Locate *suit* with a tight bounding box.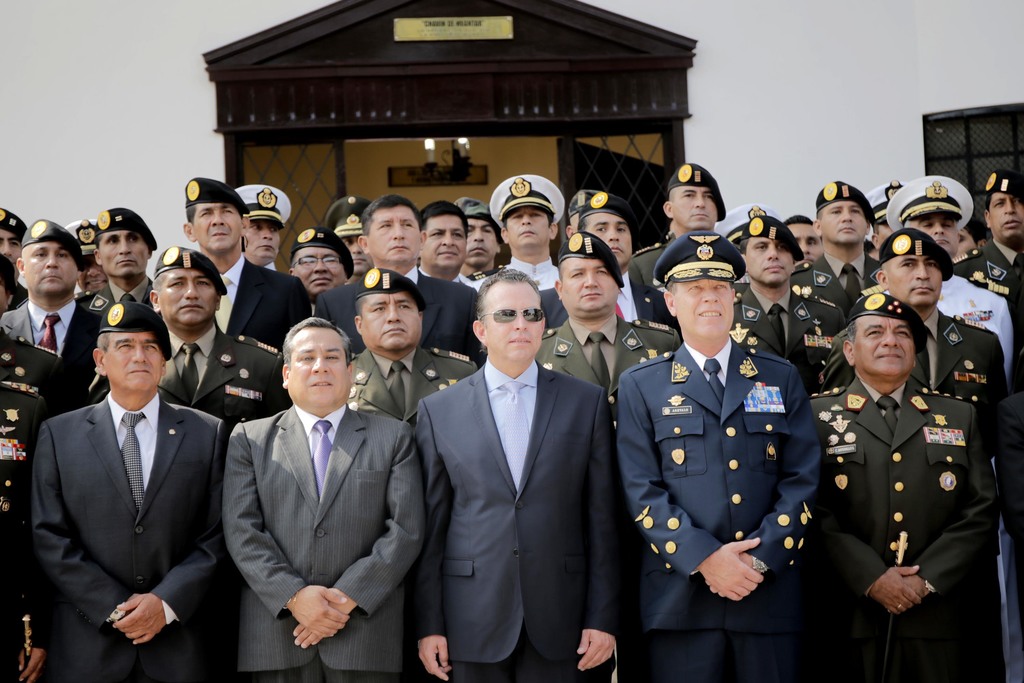
[left=419, top=268, right=479, bottom=291].
